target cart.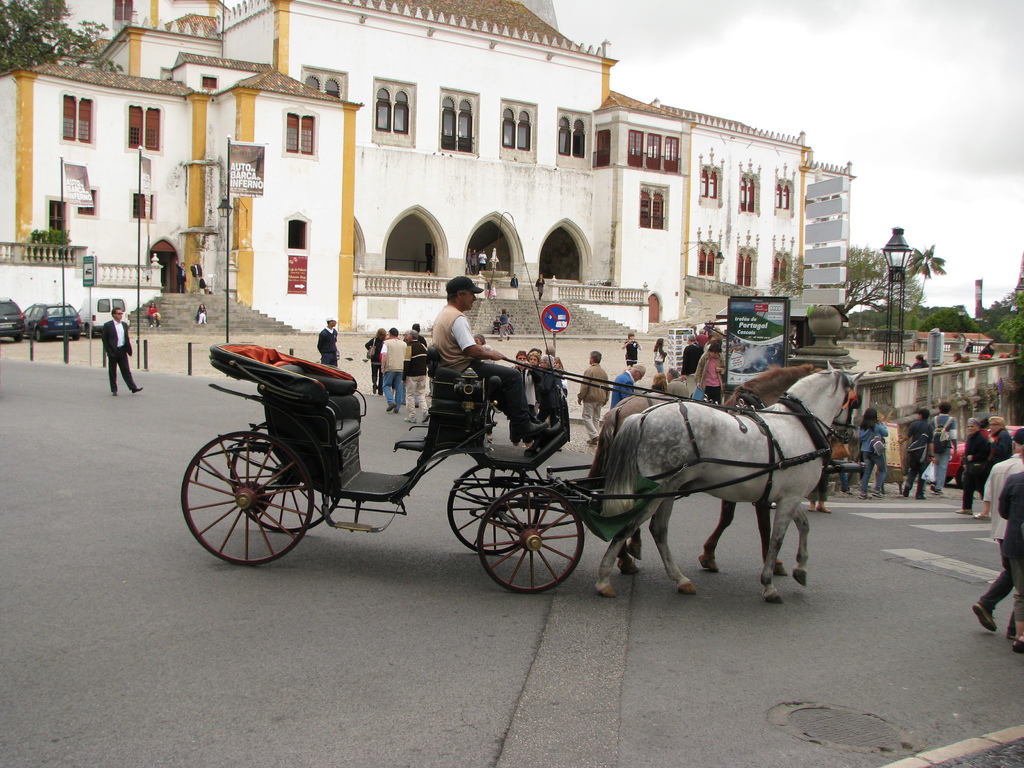
Target region: l=181, t=339, r=612, b=592.
